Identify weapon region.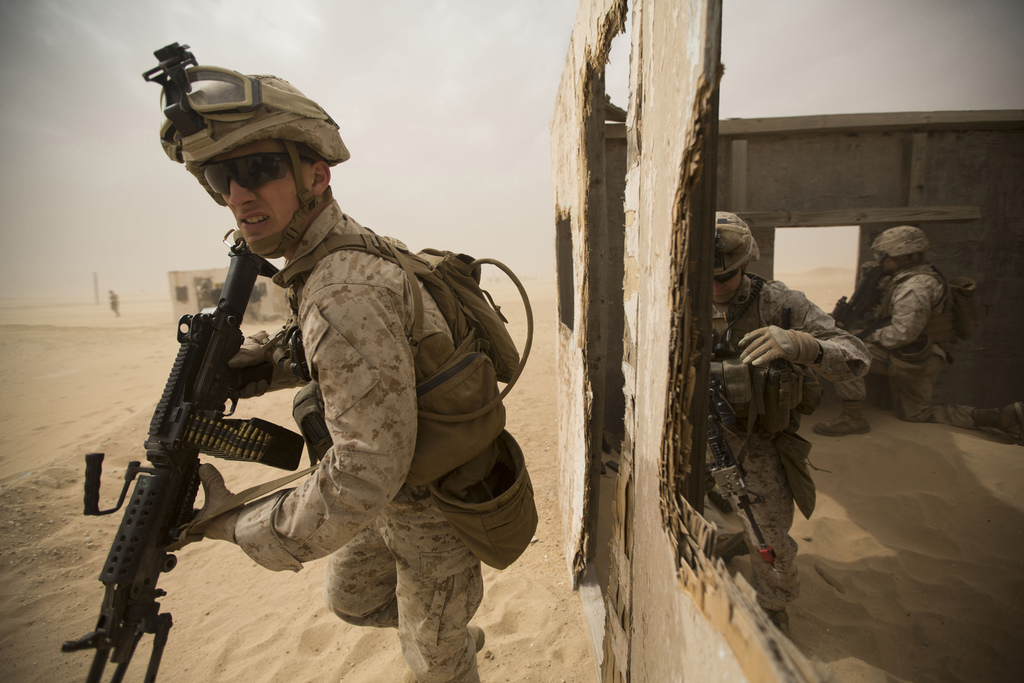
Region: select_region(56, 226, 308, 682).
